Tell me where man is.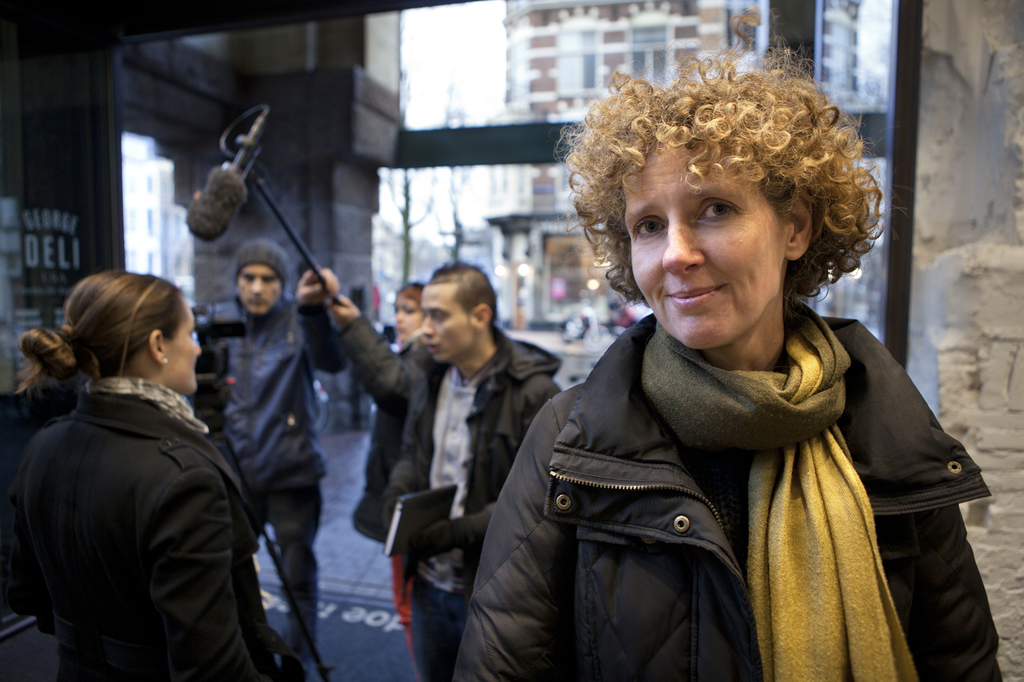
man is at 155, 236, 356, 661.
